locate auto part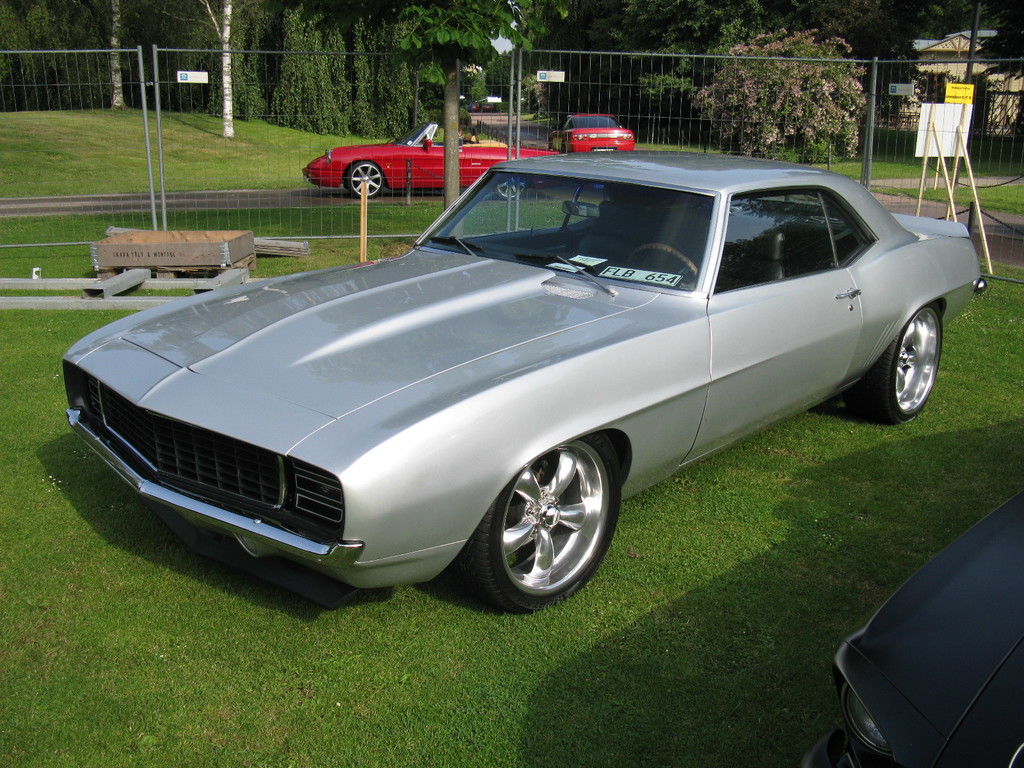
bbox(462, 442, 621, 616)
